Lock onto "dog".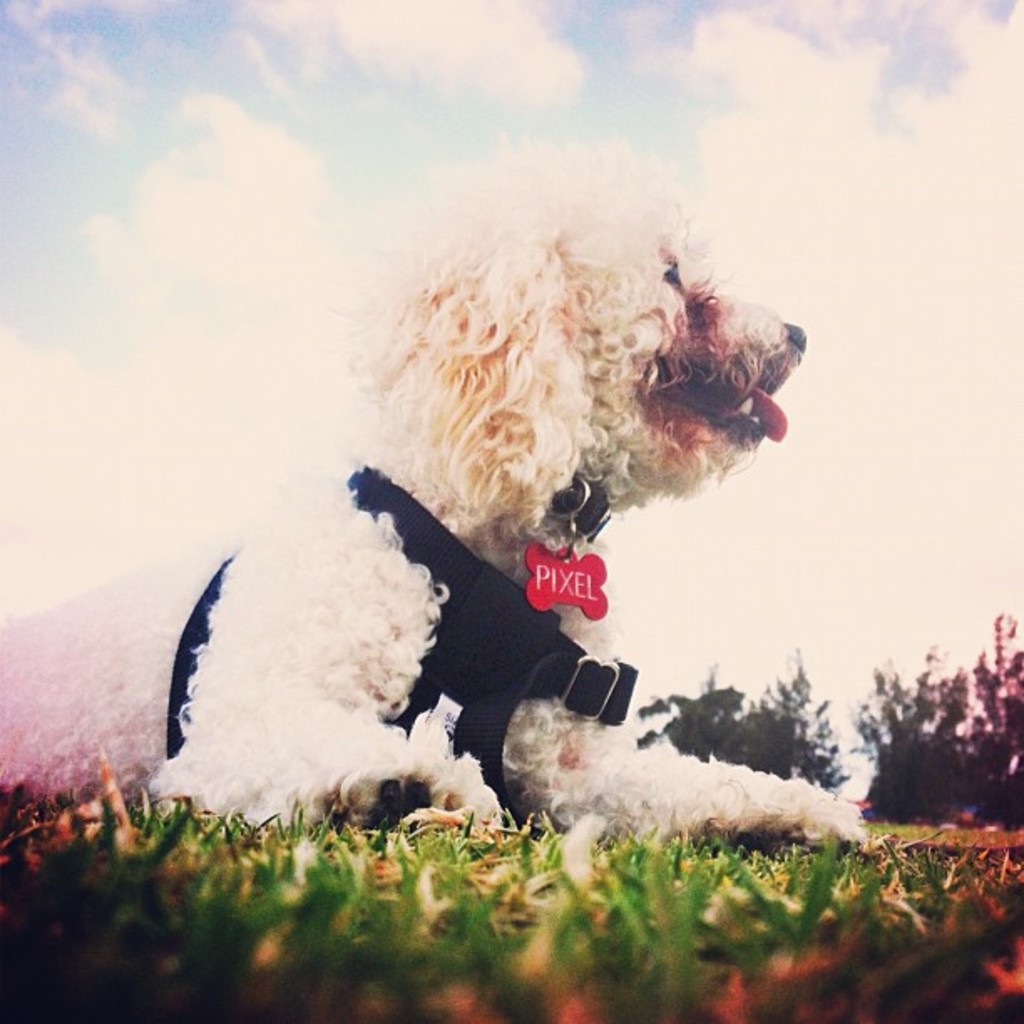
Locked: 0, 136, 867, 850.
